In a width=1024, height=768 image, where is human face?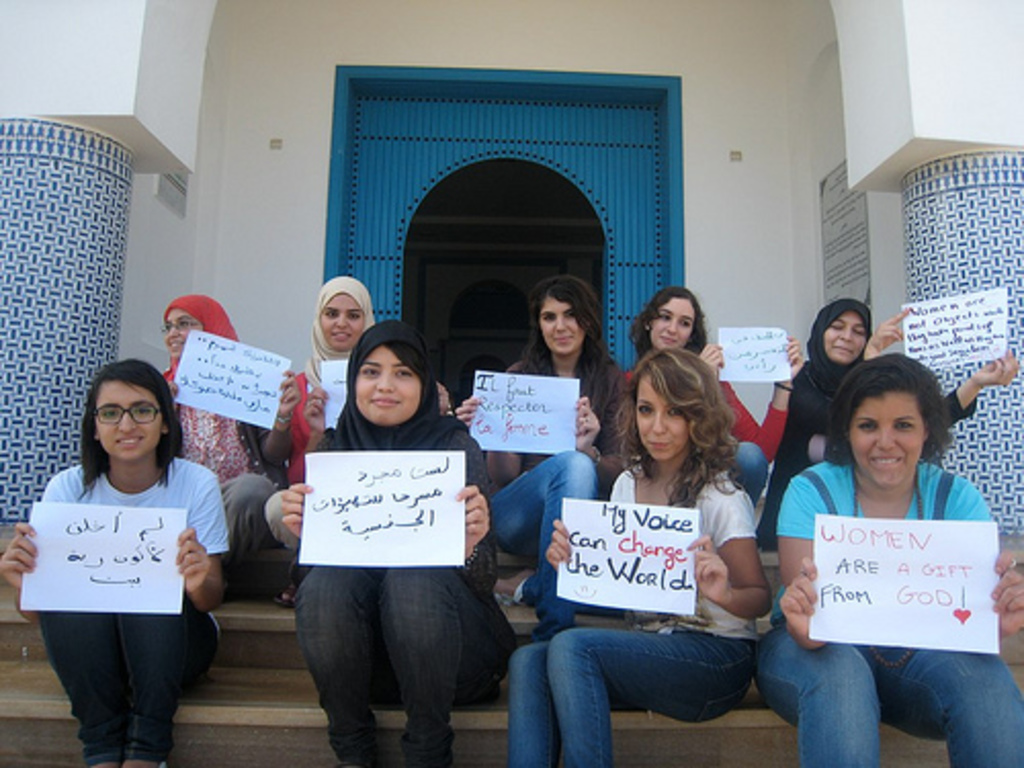
352 342 420 424.
